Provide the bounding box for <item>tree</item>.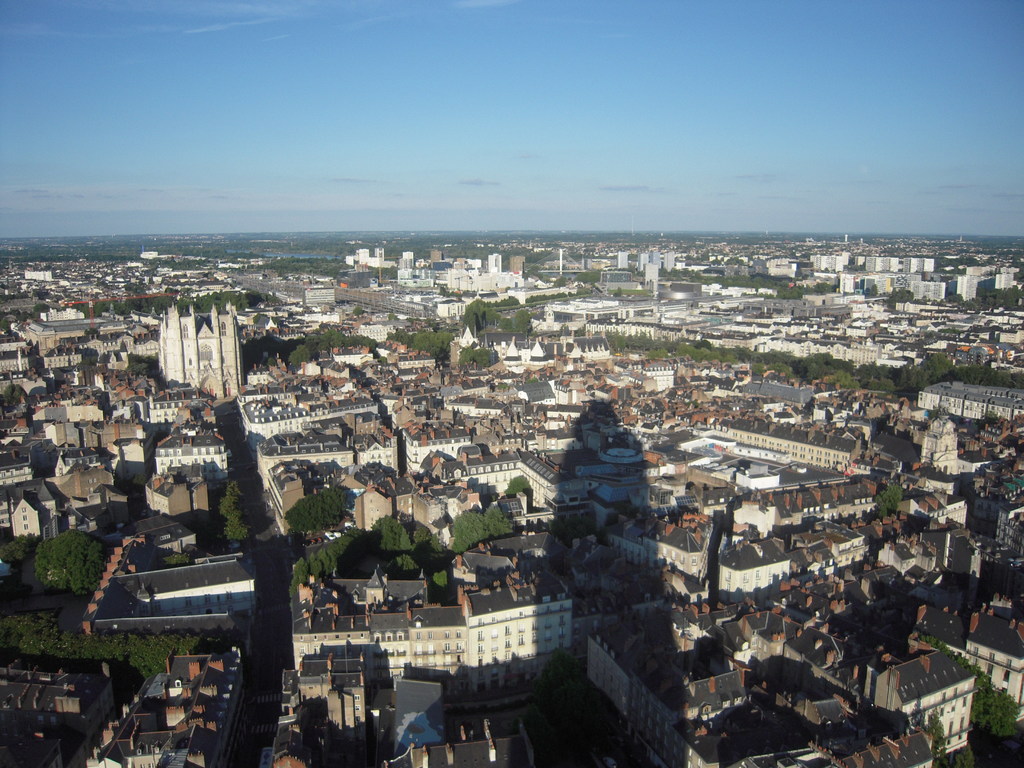
l=504, t=475, r=532, b=506.
